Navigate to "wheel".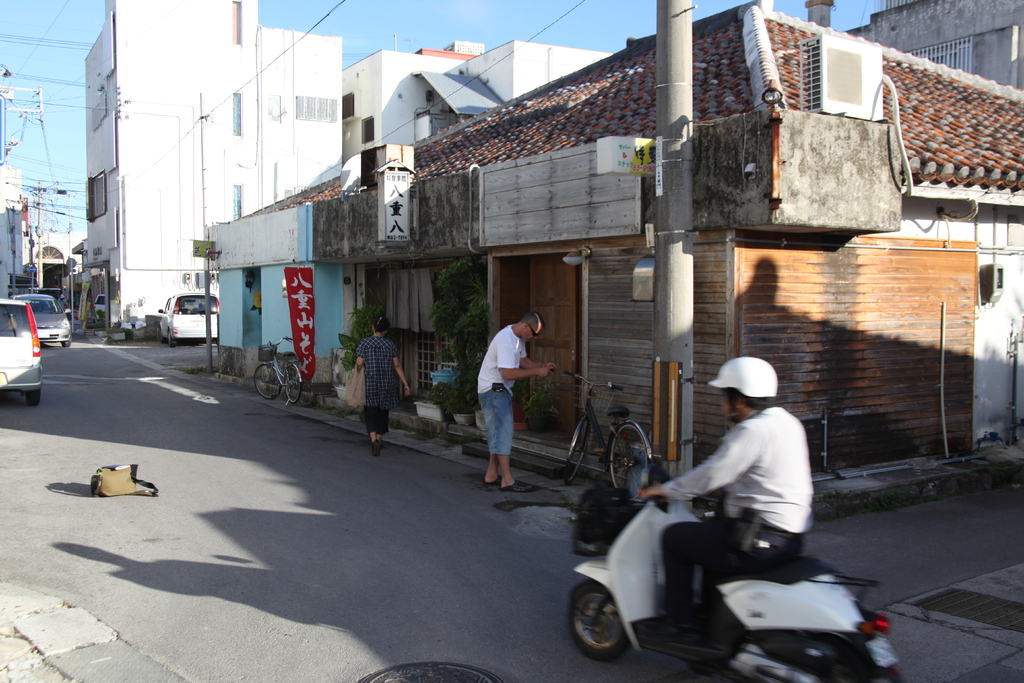
Navigation target: rect(161, 331, 166, 343).
